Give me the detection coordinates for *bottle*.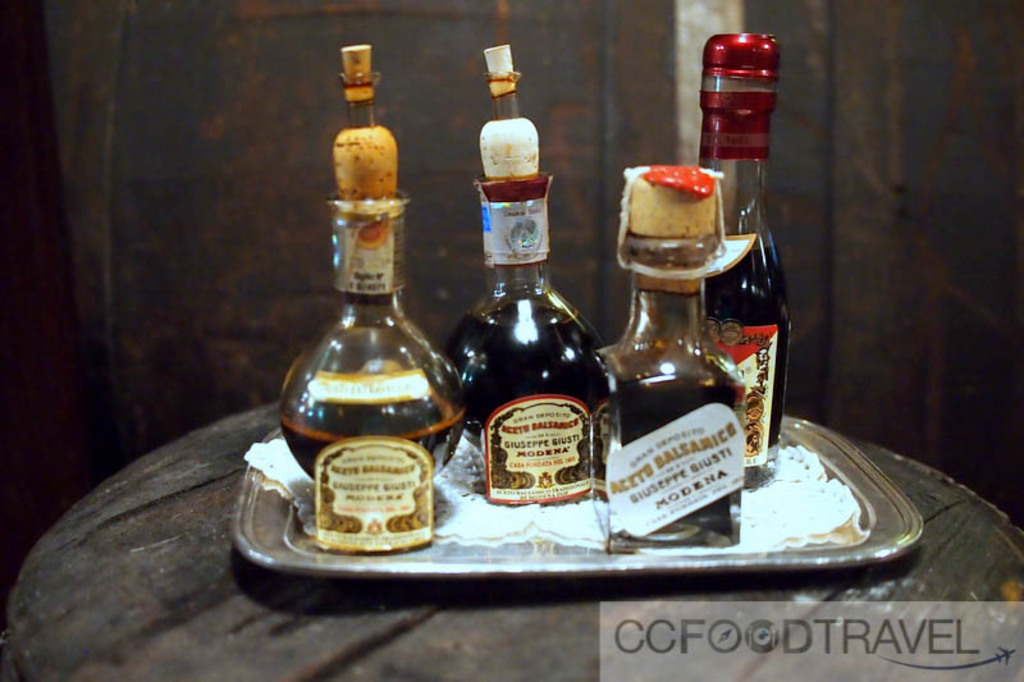
detection(449, 45, 612, 461).
